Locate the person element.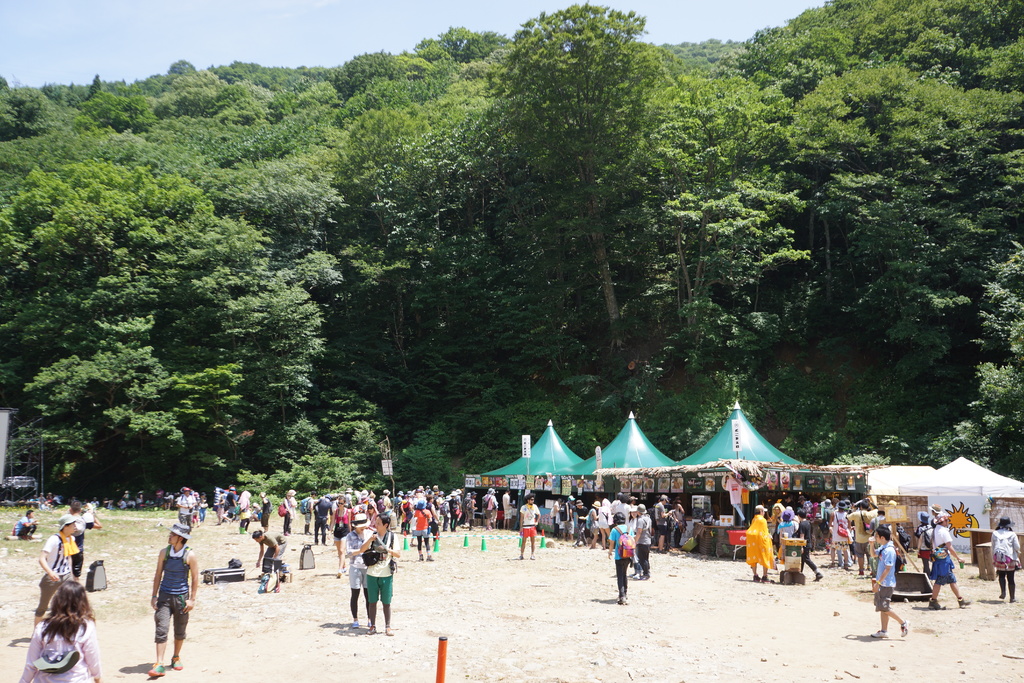
Element bbox: [605, 511, 632, 602].
